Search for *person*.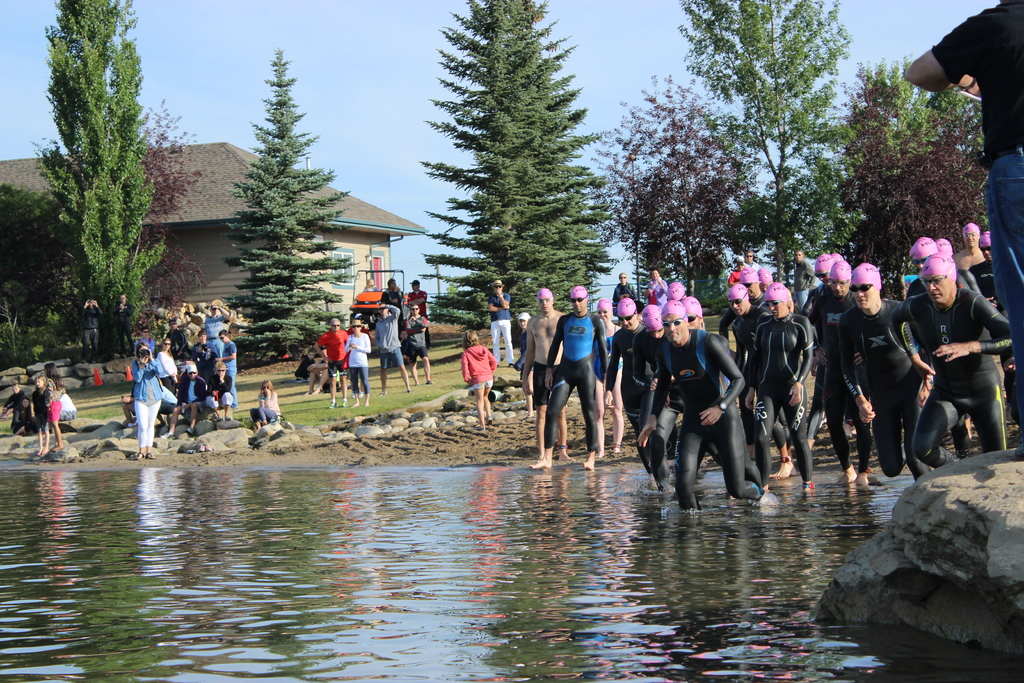
Found at rect(82, 299, 100, 363).
